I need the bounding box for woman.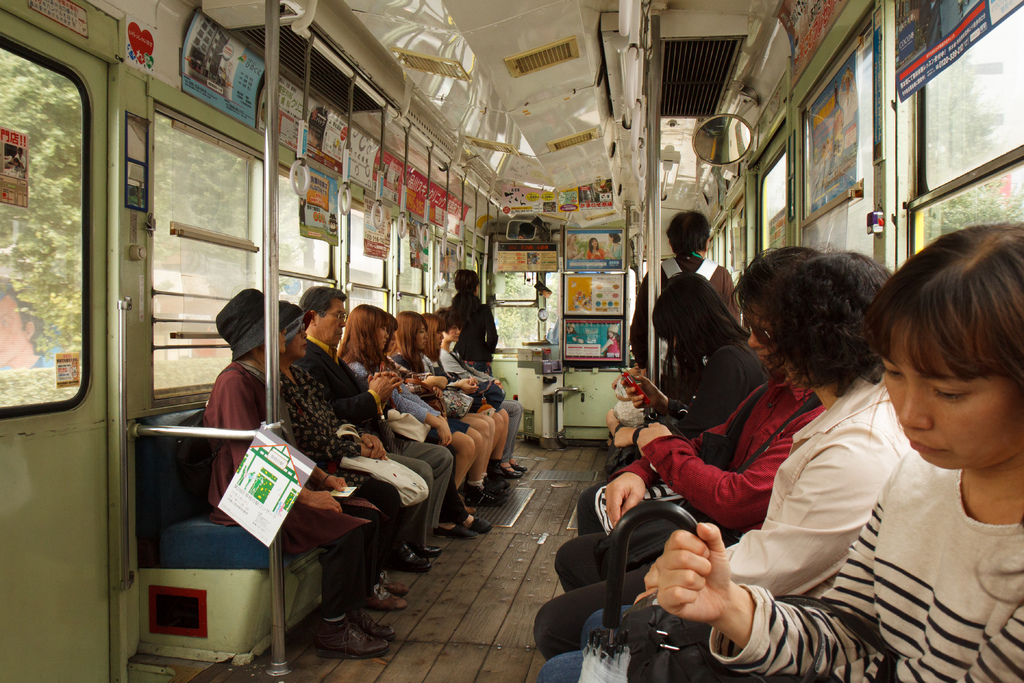
Here it is: bbox(193, 263, 413, 667).
